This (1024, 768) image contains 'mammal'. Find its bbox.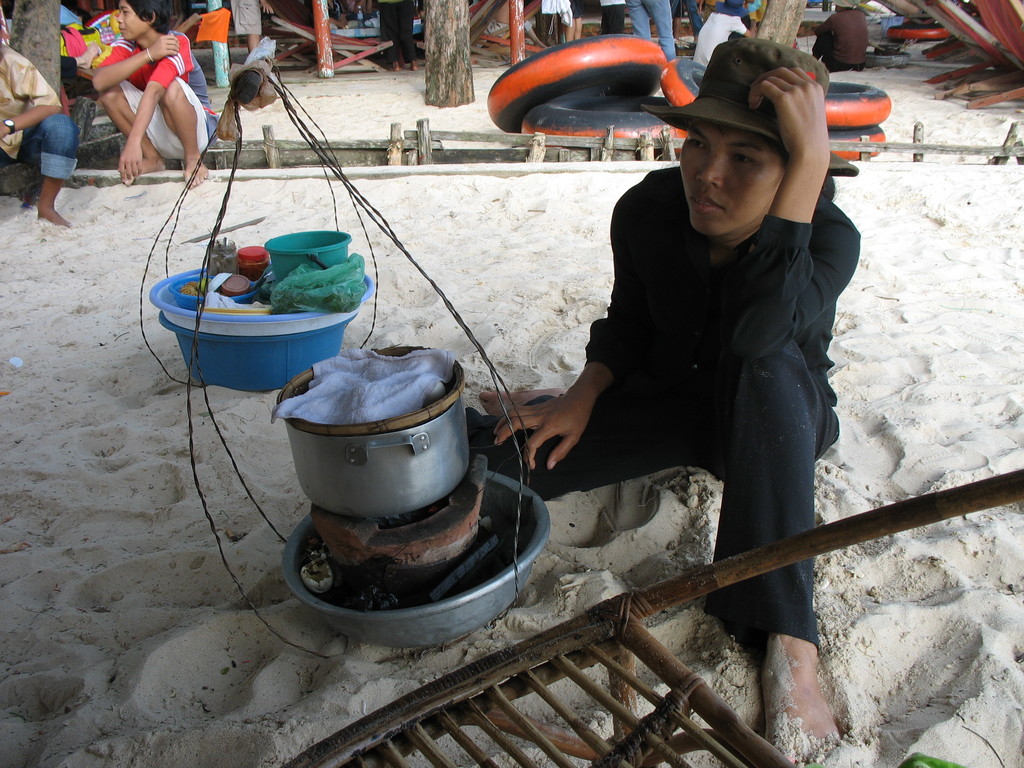
{"x1": 599, "y1": 0, "x2": 626, "y2": 31}.
